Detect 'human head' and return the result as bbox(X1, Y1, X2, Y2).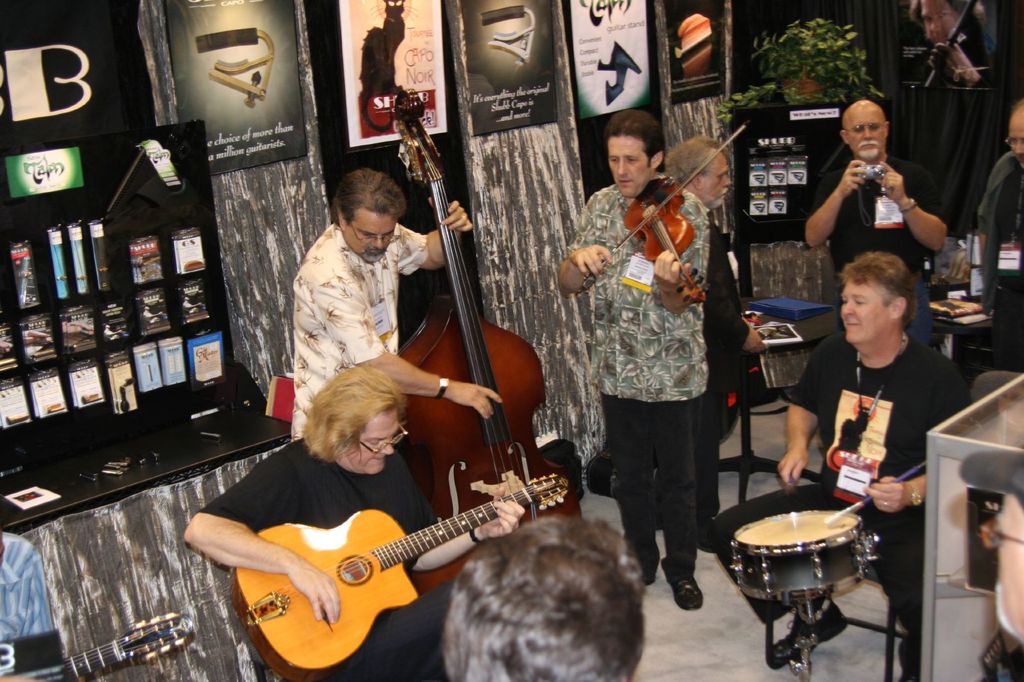
bbox(839, 98, 890, 163).
